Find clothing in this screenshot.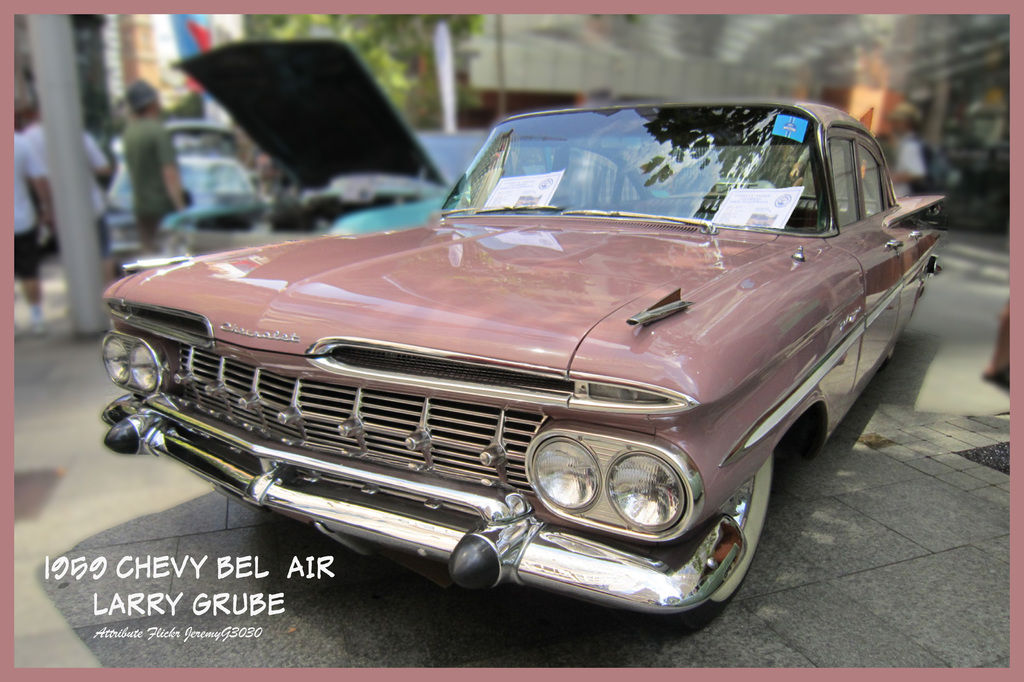
The bounding box for clothing is crop(14, 120, 52, 242).
